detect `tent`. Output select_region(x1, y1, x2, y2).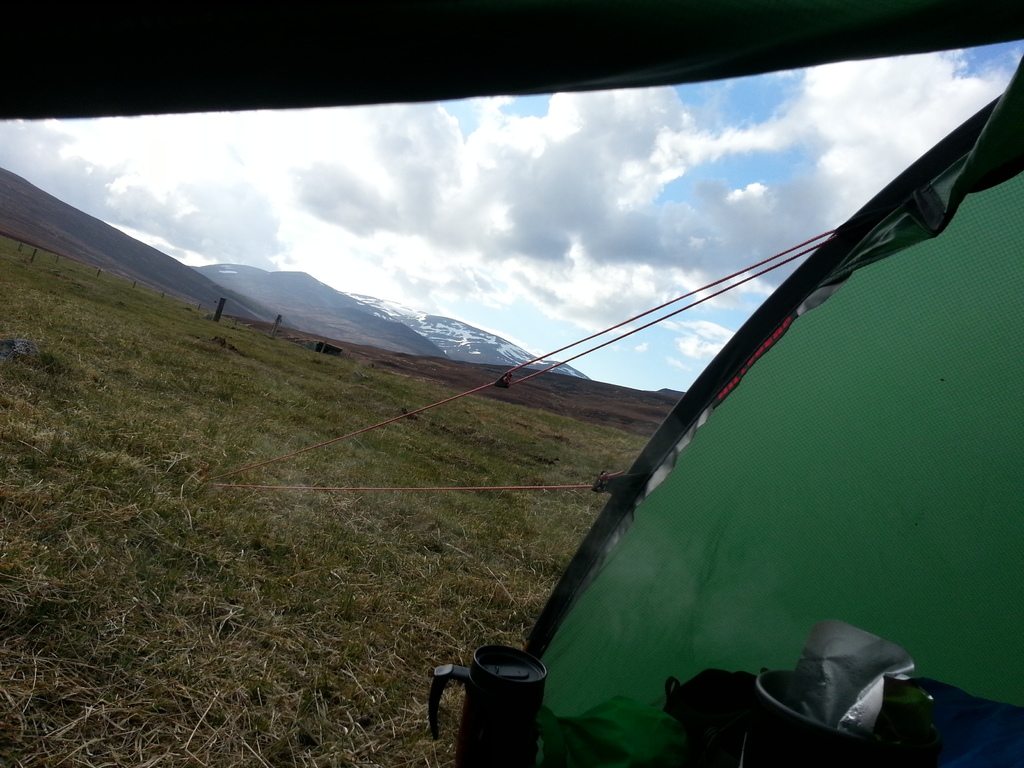
select_region(264, 51, 1023, 767).
